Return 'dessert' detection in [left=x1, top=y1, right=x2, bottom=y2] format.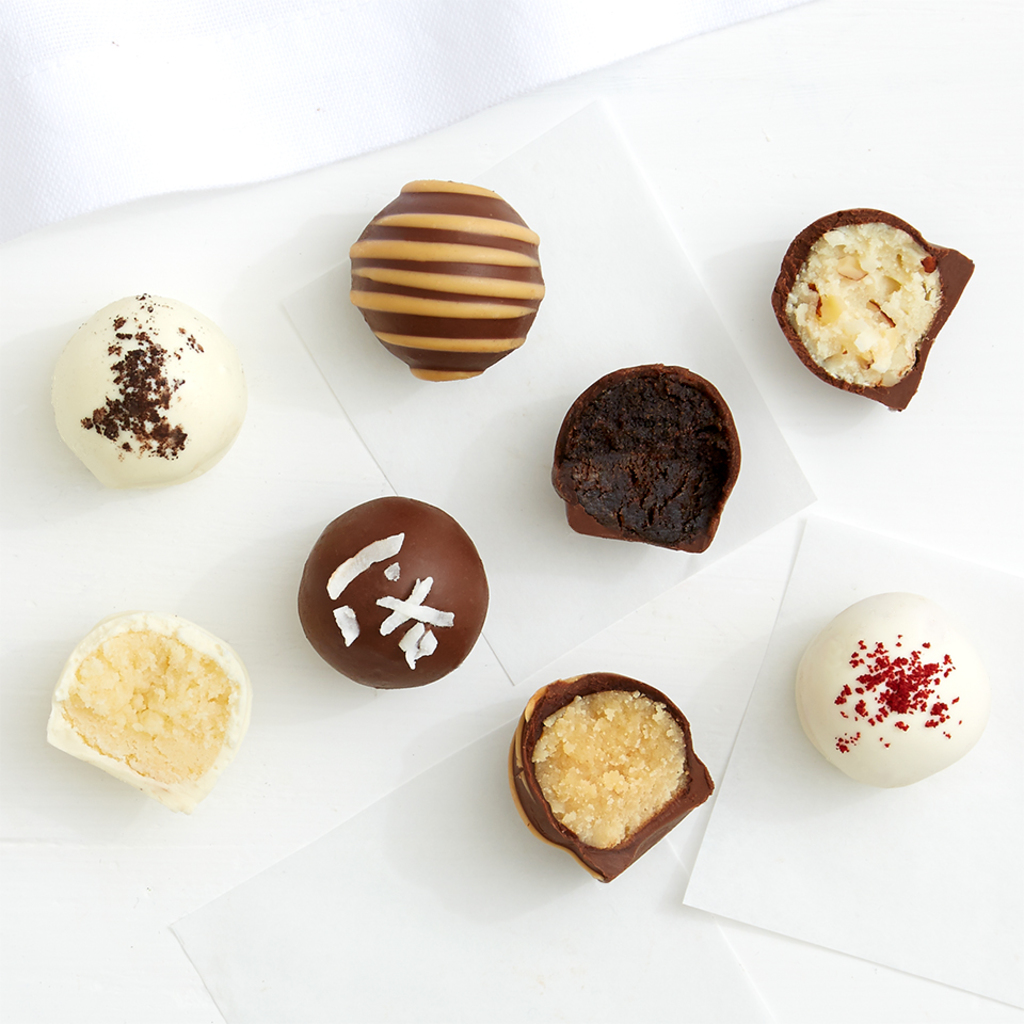
[left=299, top=503, right=495, bottom=681].
